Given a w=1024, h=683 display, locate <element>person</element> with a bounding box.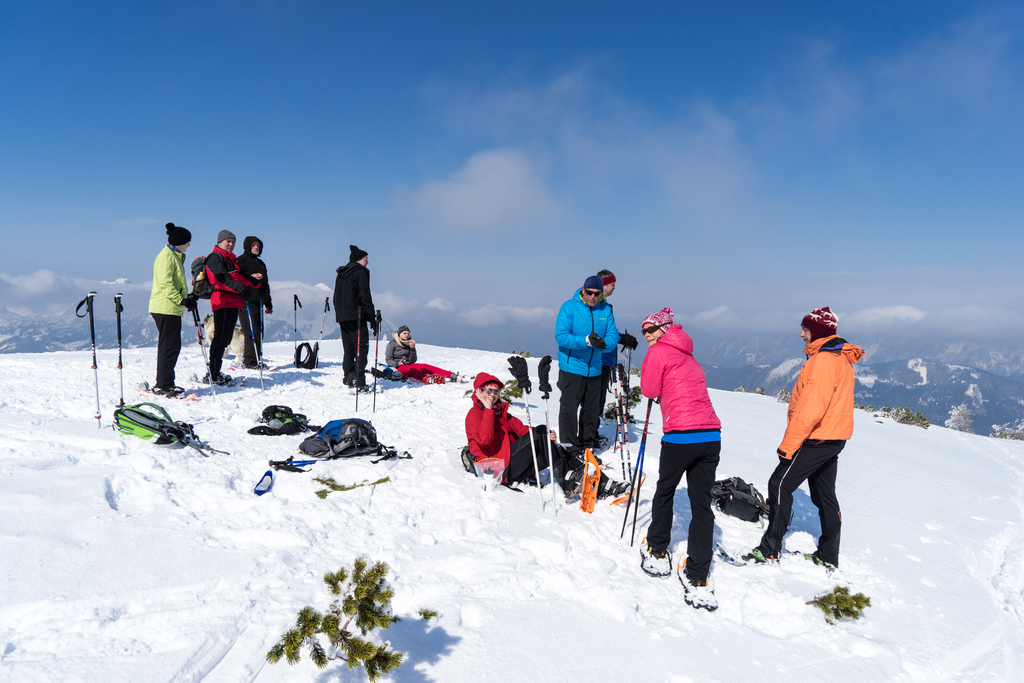
Located: <bbox>334, 243, 376, 391</bbox>.
